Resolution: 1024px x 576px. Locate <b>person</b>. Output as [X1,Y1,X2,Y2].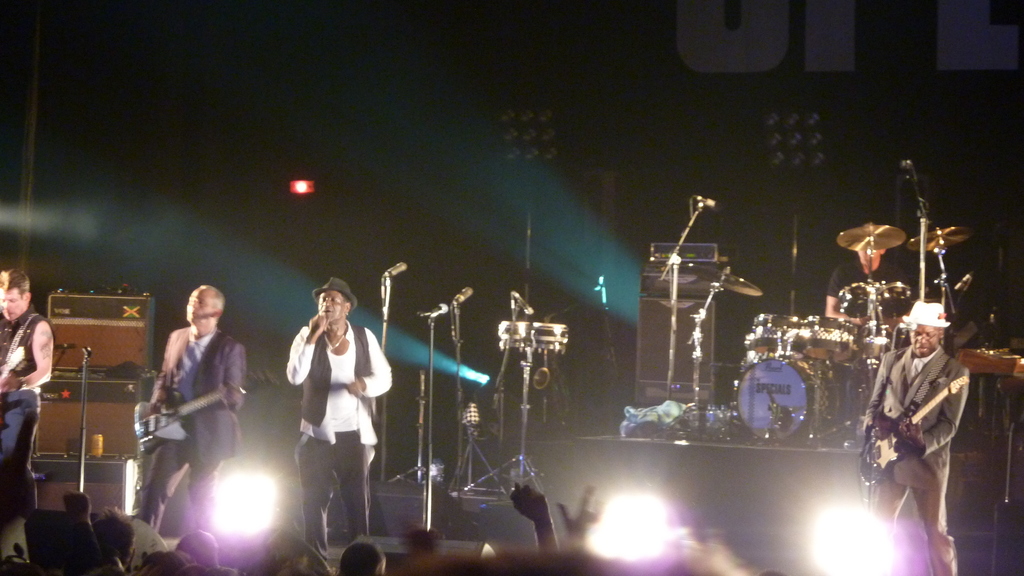
[90,506,138,565].
